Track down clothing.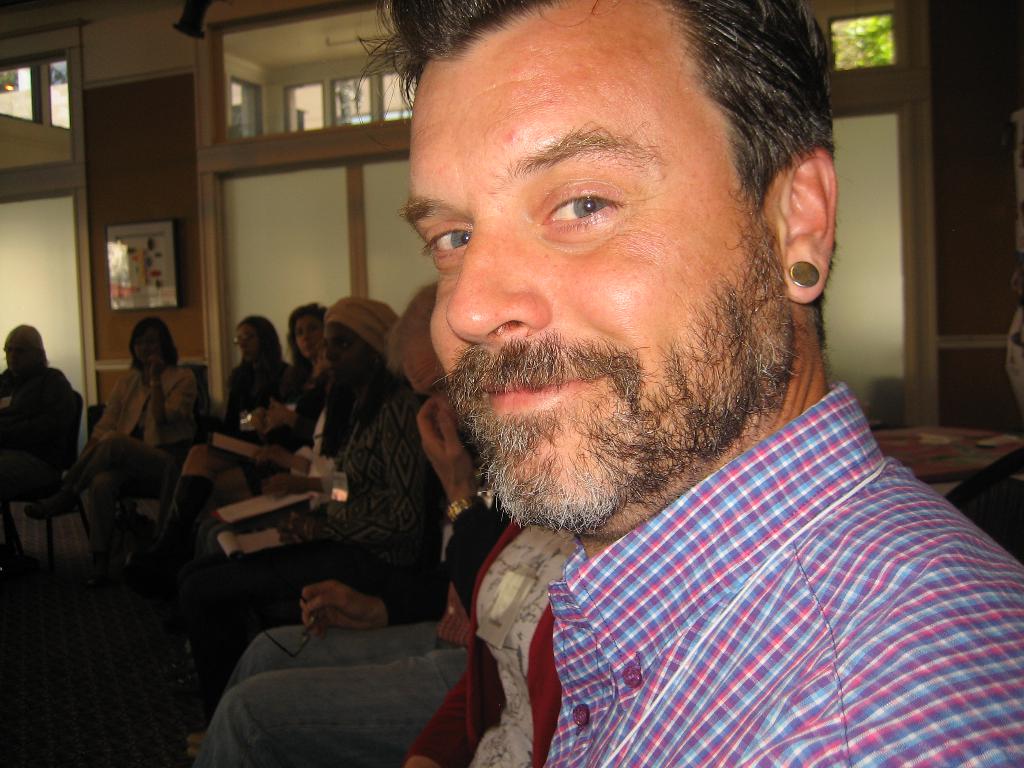
Tracked to 193:376:433:679.
